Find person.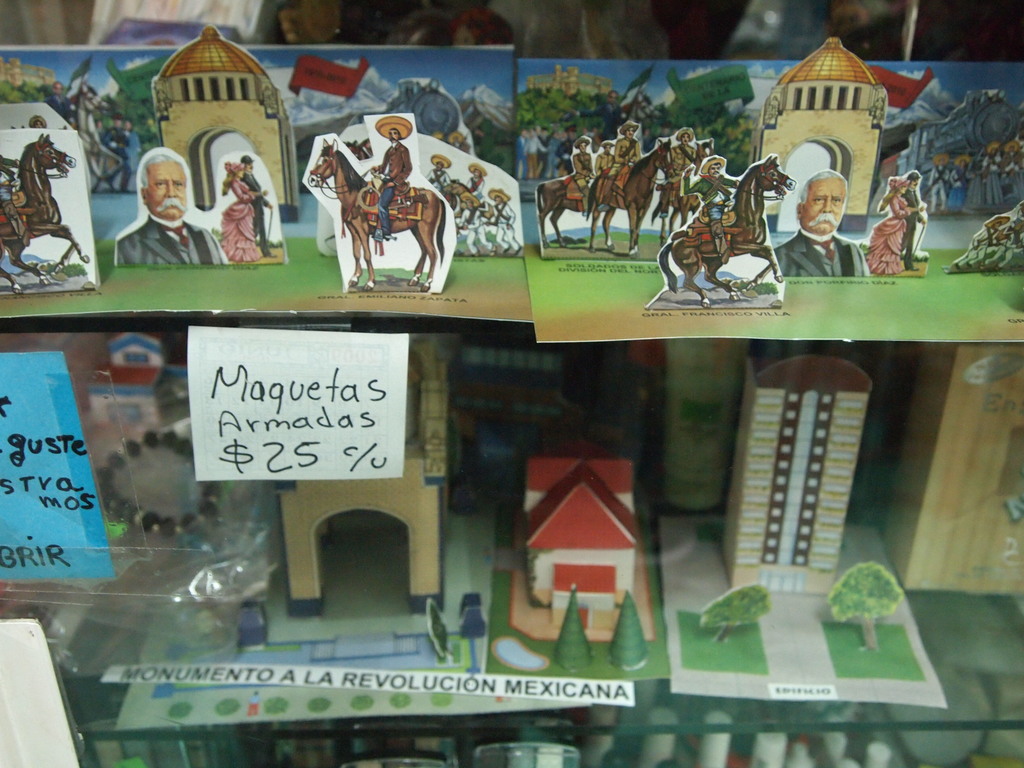
x1=95 y1=115 x2=108 y2=145.
